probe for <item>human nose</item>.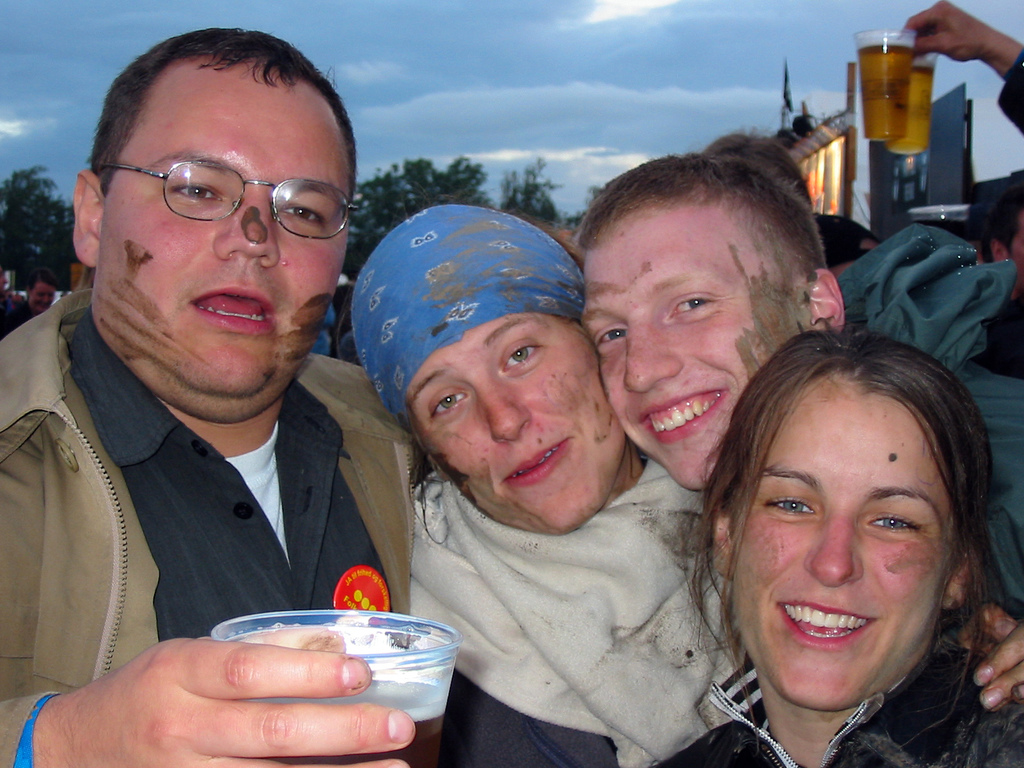
Probe result: left=478, top=379, right=529, bottom=440.
